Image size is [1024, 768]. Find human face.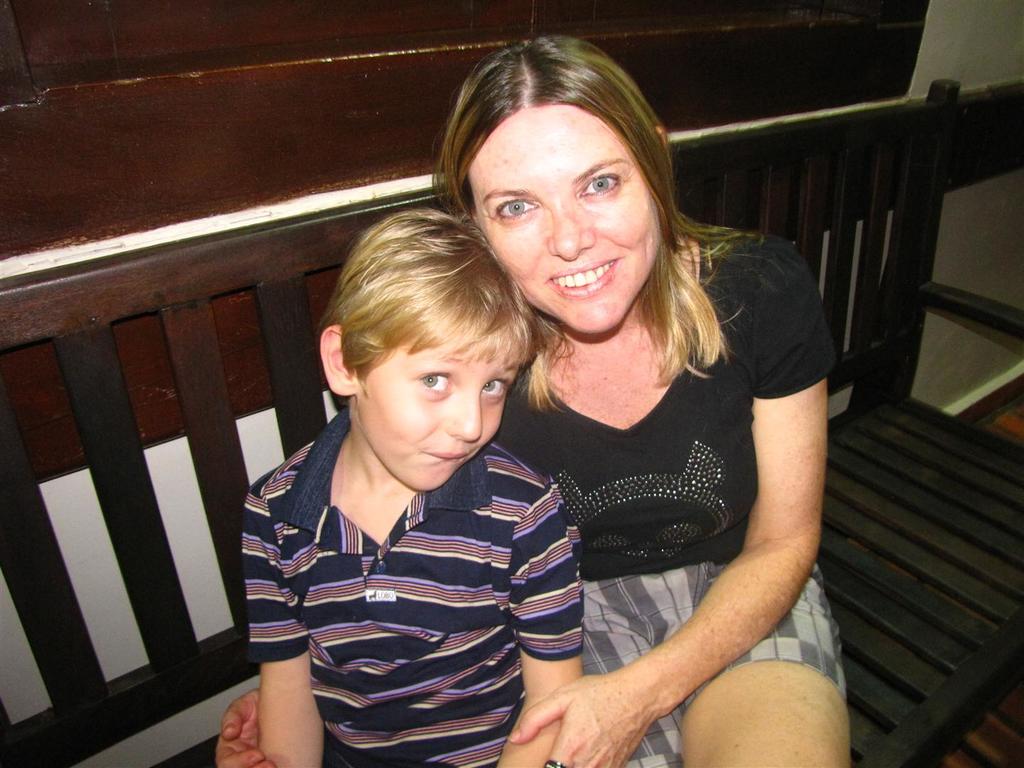
{"x1": 476, "y1": 108, "x2": 663, "y2": 334}.
